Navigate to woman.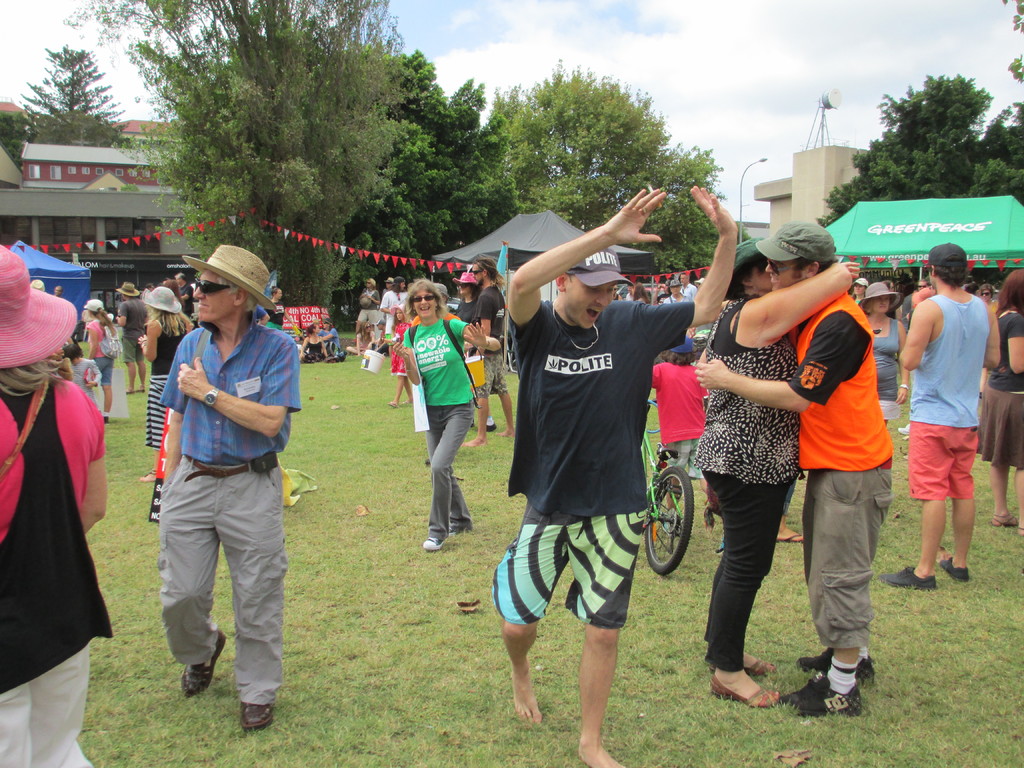
Navigation target: 854:282:908:423.
